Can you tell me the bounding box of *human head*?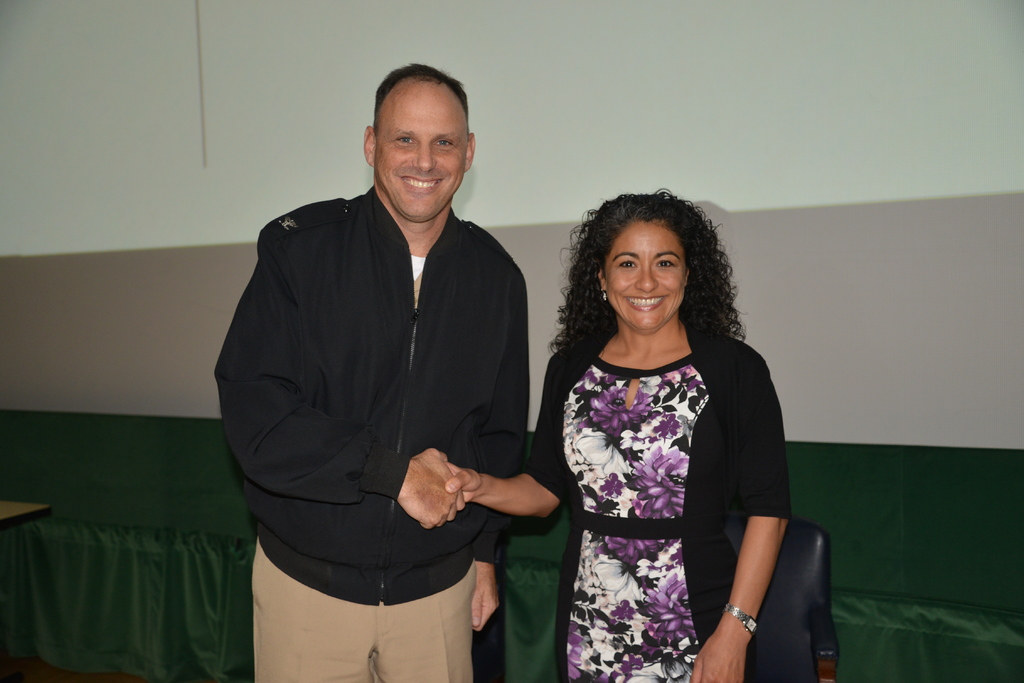
{"x1": 352, "y1": 66, "x2": 484, "y2": 215}.
